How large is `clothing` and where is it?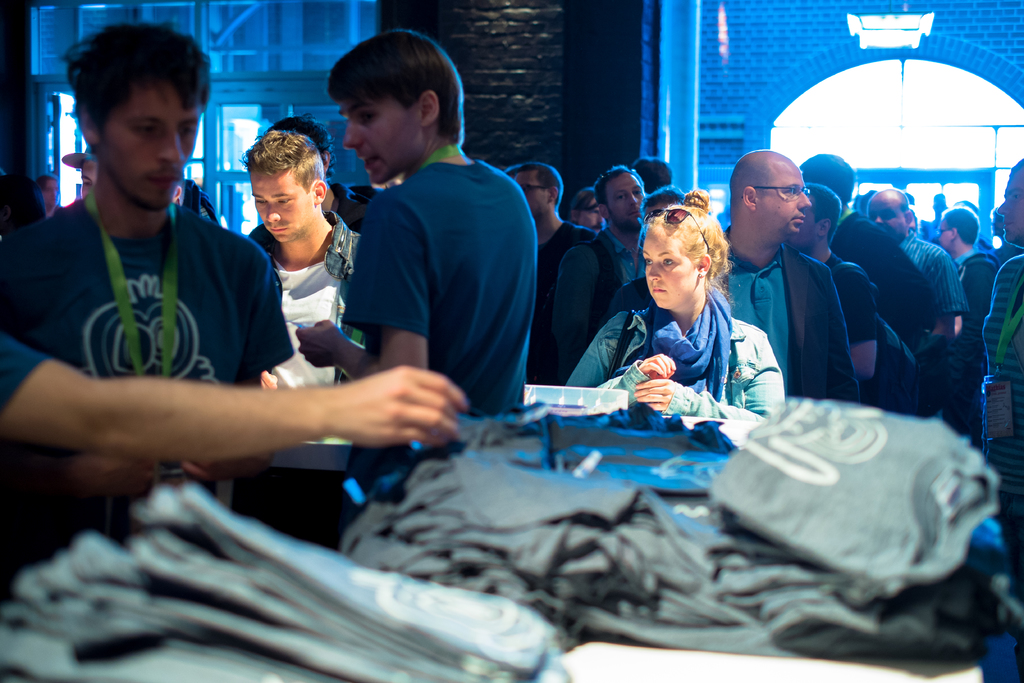
Bounding box: bbox(0, 193, 295, 541).
